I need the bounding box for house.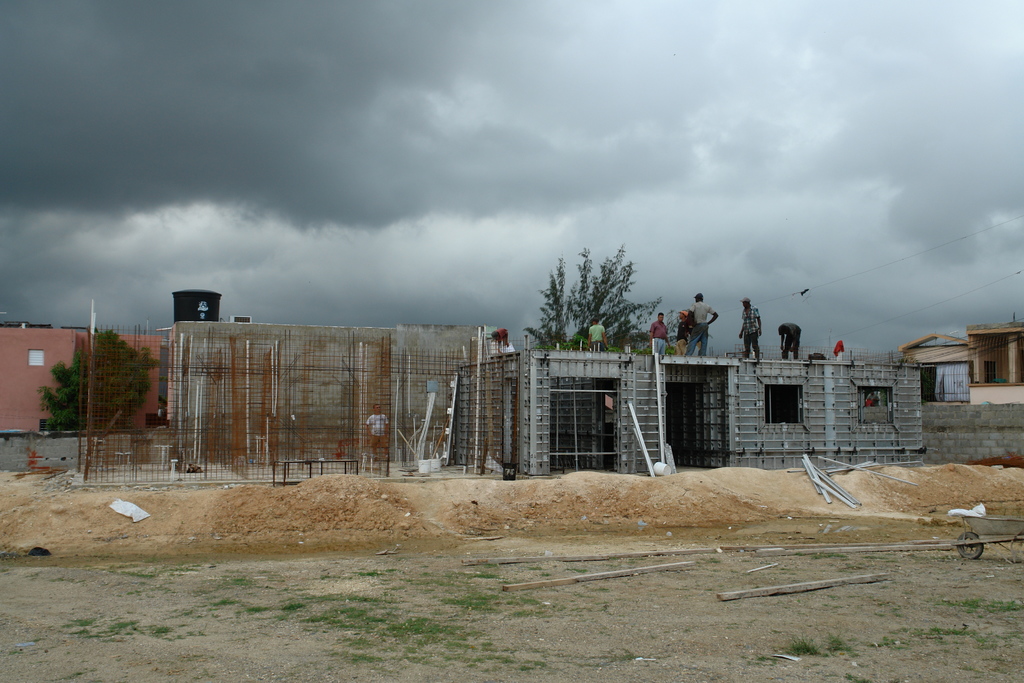
Here it is: detection(438, 350, 929, 476).
